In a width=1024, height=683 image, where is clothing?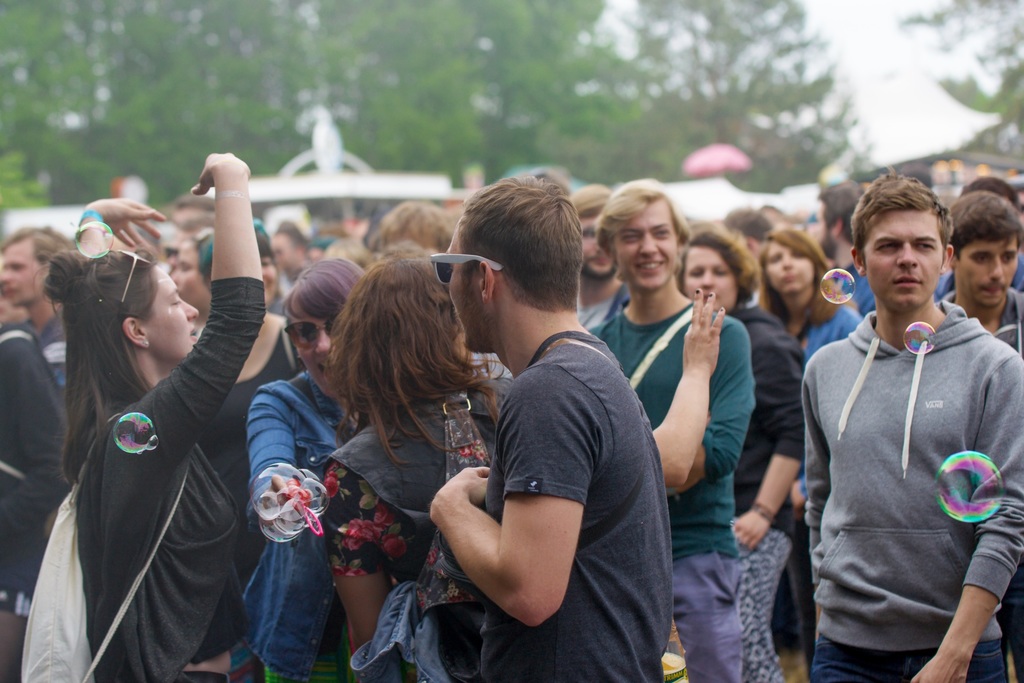
x1=798 y1=301 x2=1023 y2=682.
